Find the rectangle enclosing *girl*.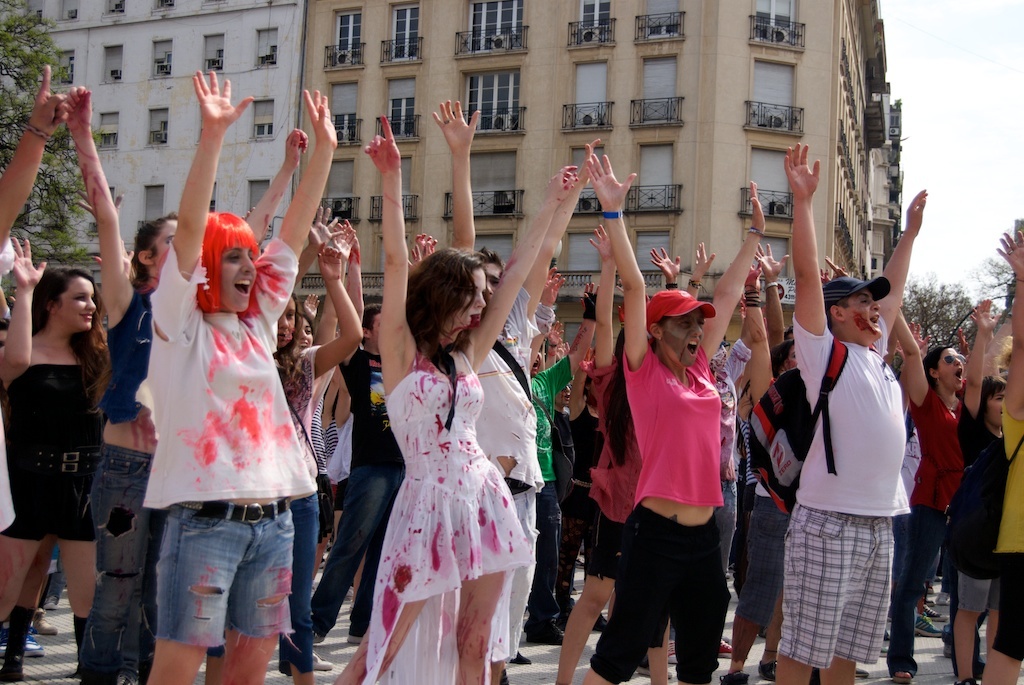
<box>143,73,335,684</box>.
